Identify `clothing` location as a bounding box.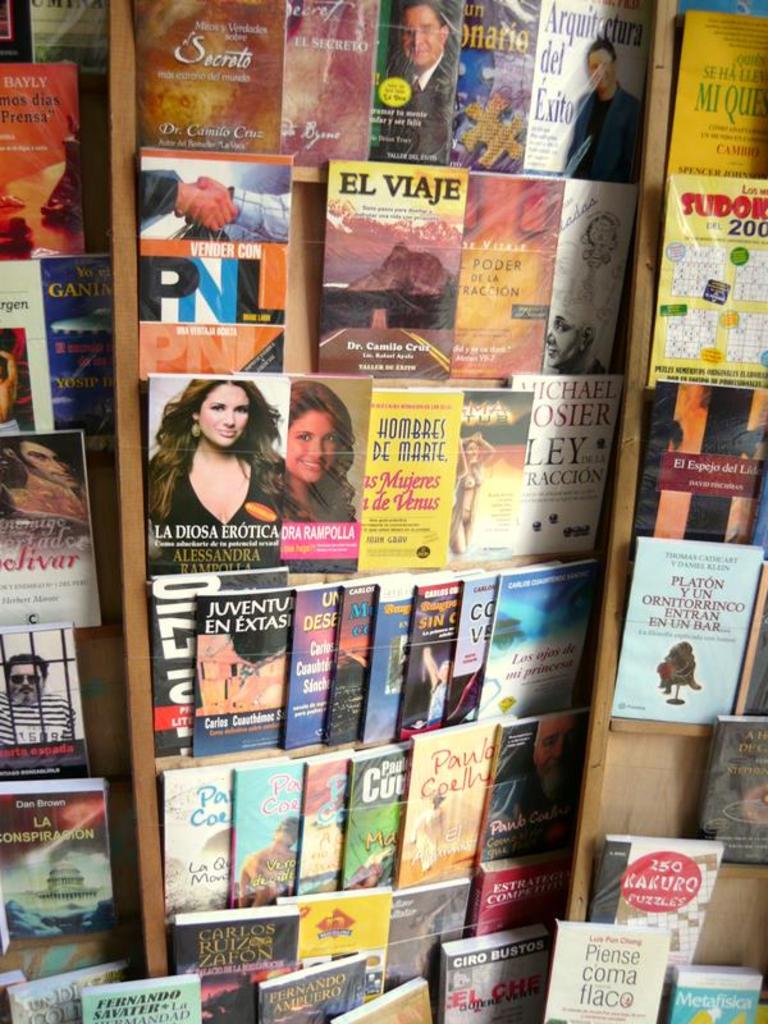
left=232, top=186, right=291, bottom=236.
